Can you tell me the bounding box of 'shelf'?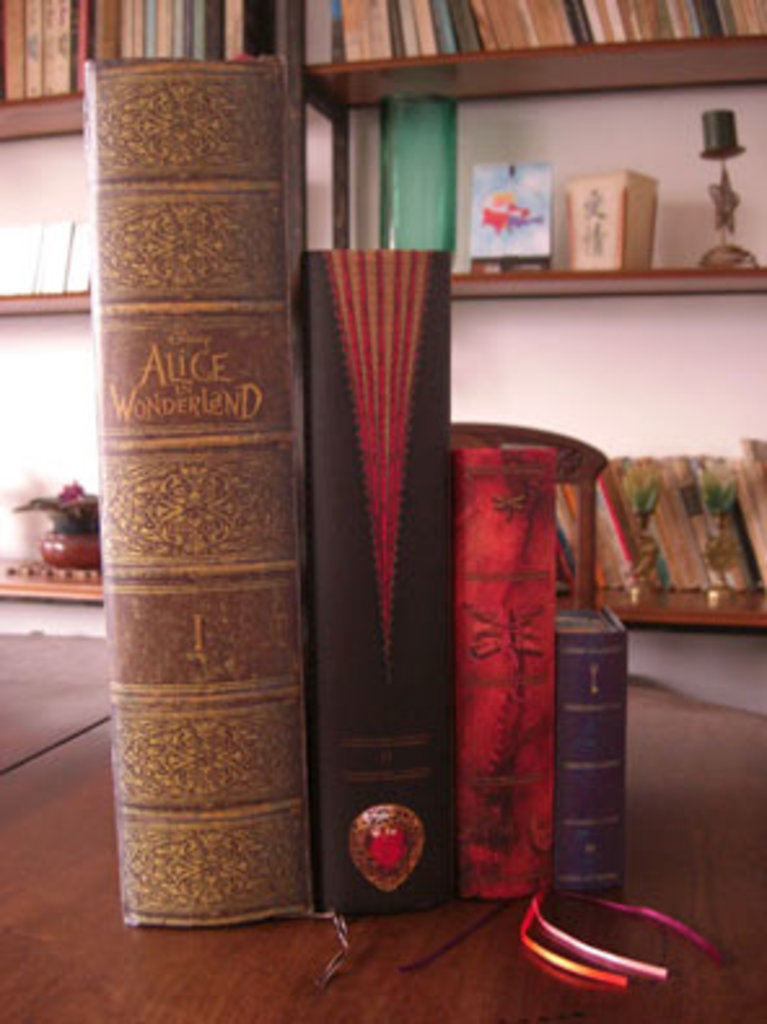
crop(0, 0, 764, 627).
